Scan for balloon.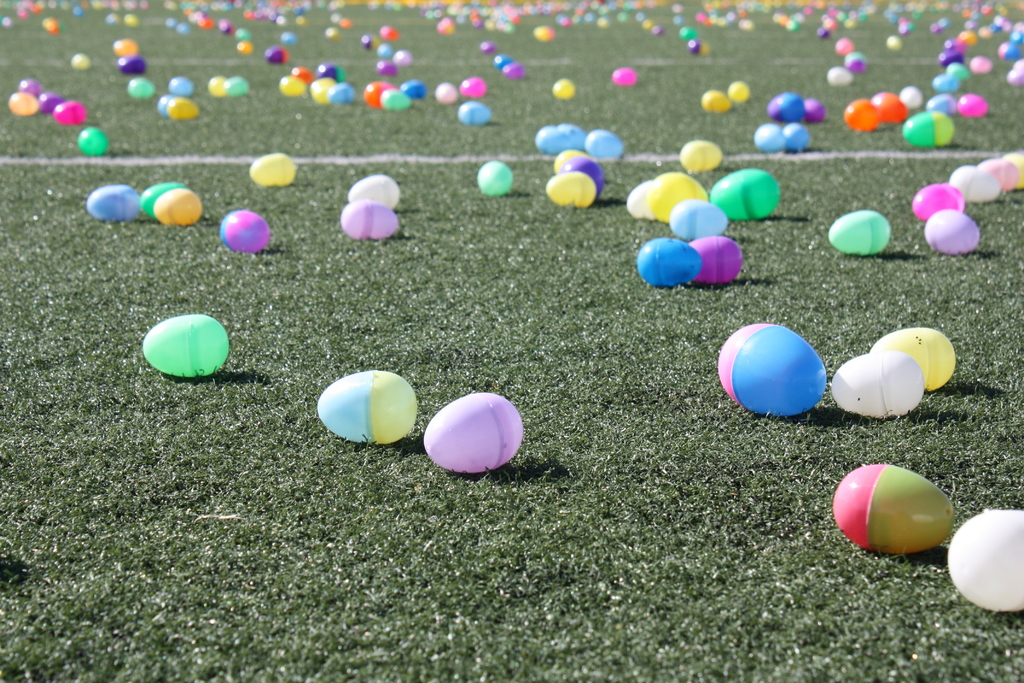
Scan result: 583,129,623,162.
